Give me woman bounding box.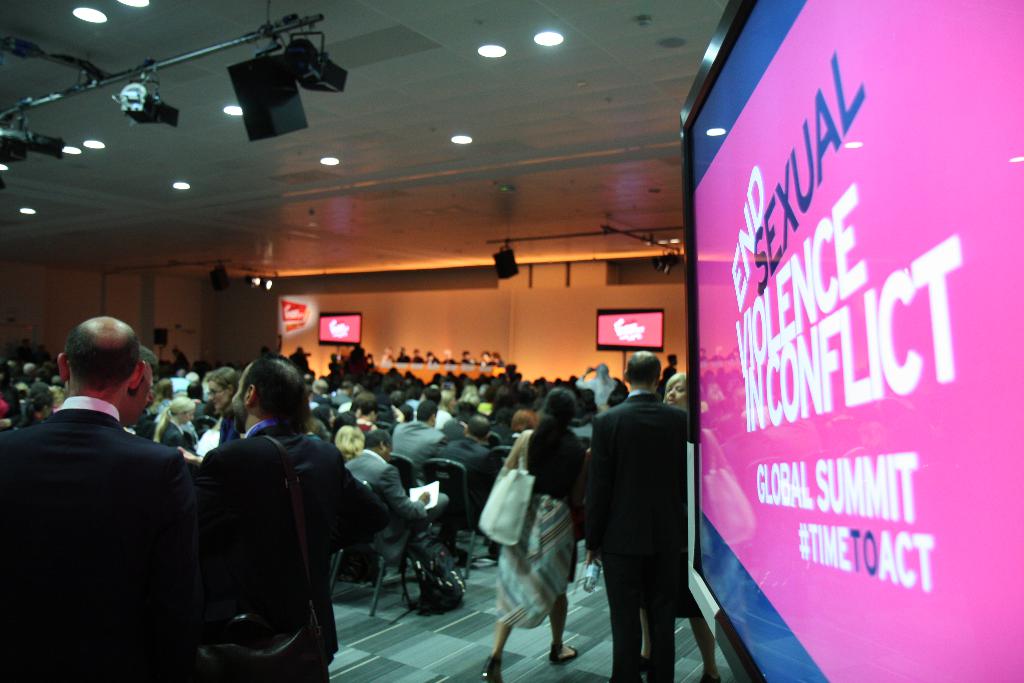
bbox=(12, 391, 52, 433).
